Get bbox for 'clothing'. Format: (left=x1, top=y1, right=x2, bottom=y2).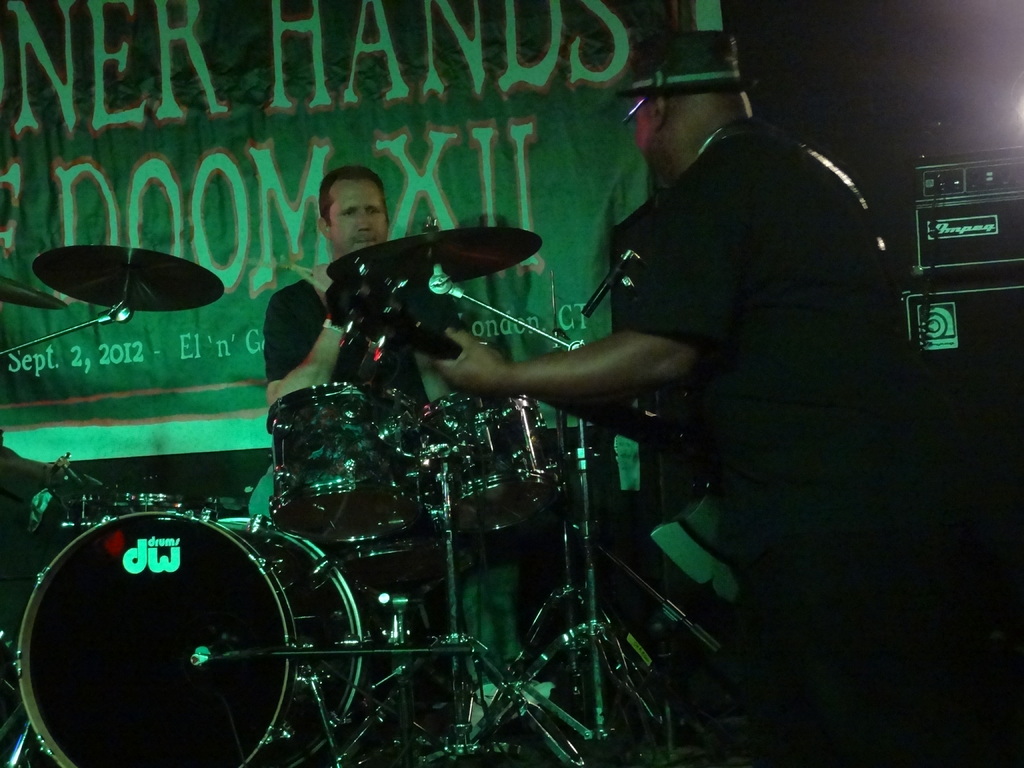
(left=611, top=67, right=979, bottom=701).
